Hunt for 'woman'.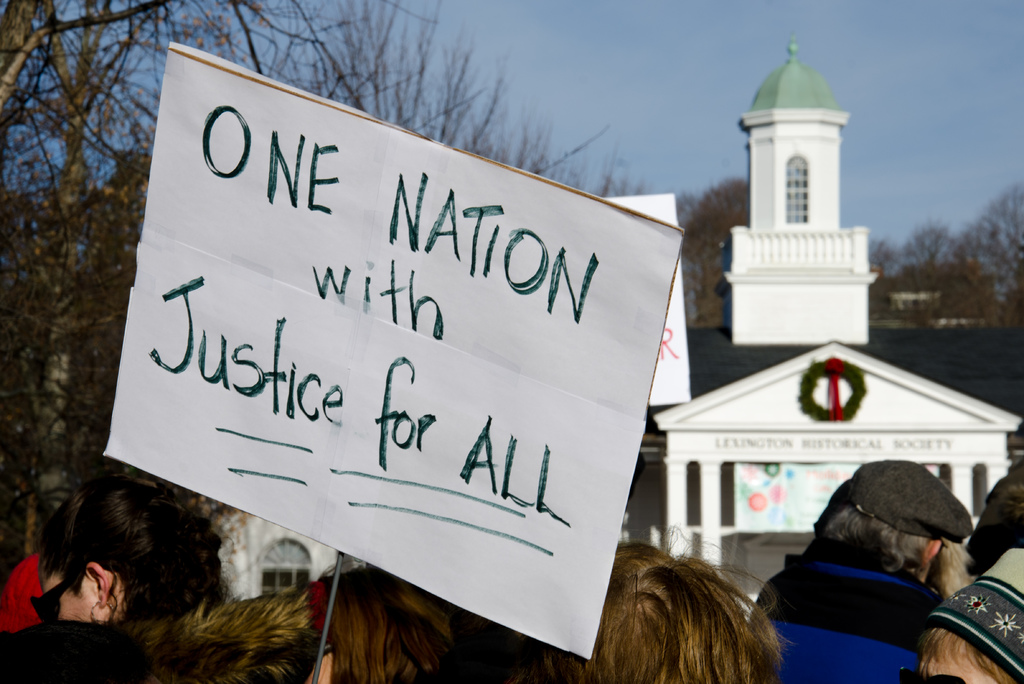
Hunted down at (left=4, top=459, right=289, bottom=676).
